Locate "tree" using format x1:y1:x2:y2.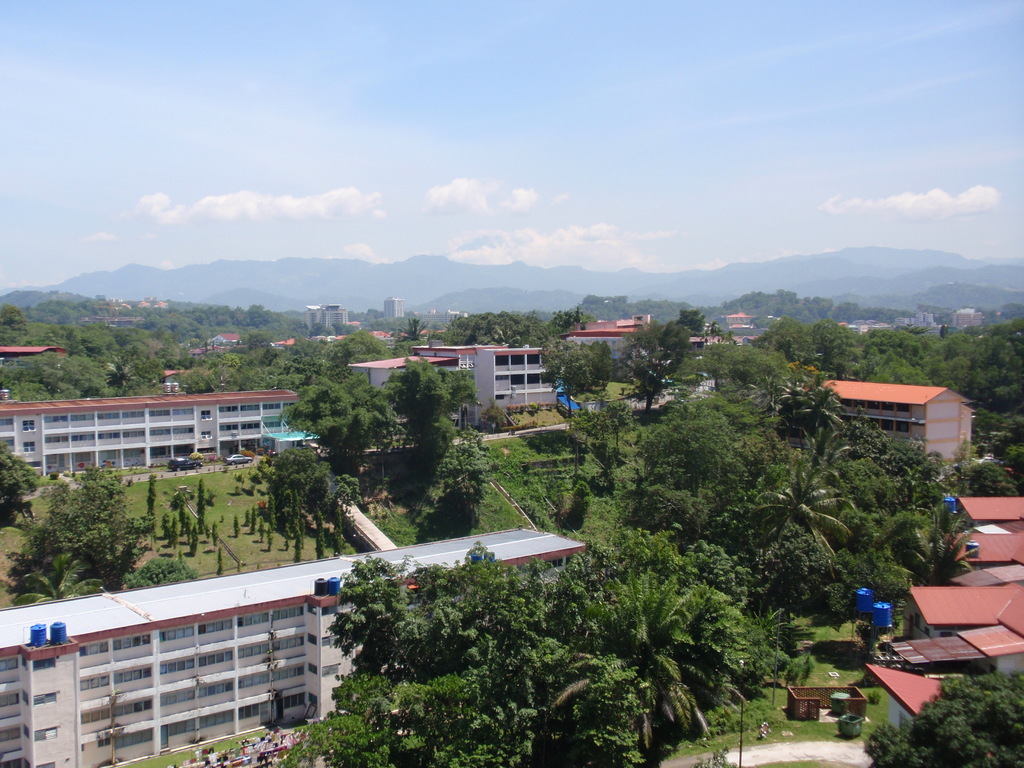
234:371:289:390.
